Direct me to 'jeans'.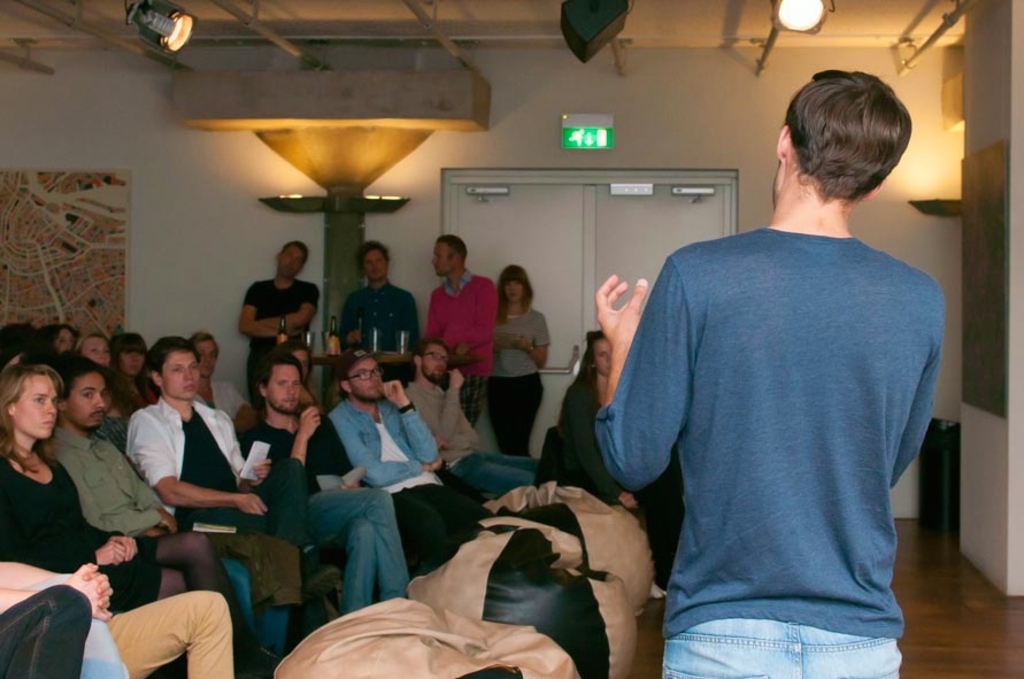
Direction: pyautogui.locateOnScreen(223, 558, 301, 656).
